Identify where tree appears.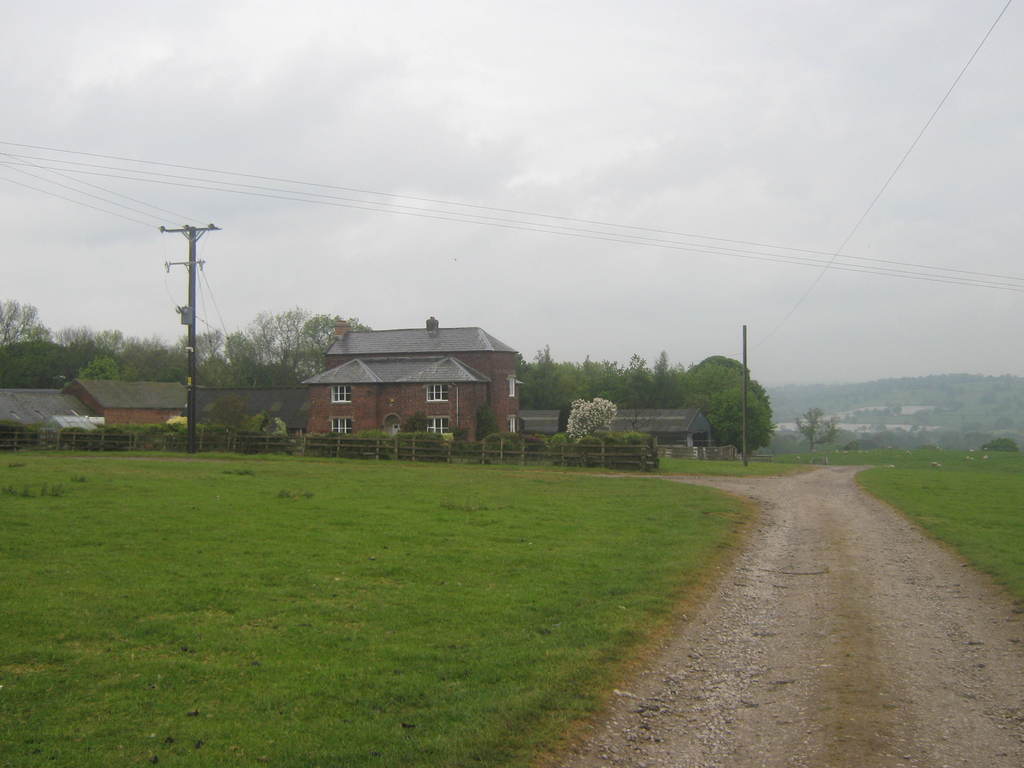
Appears at x1=567, y1=351, x2=614, y2=404.
